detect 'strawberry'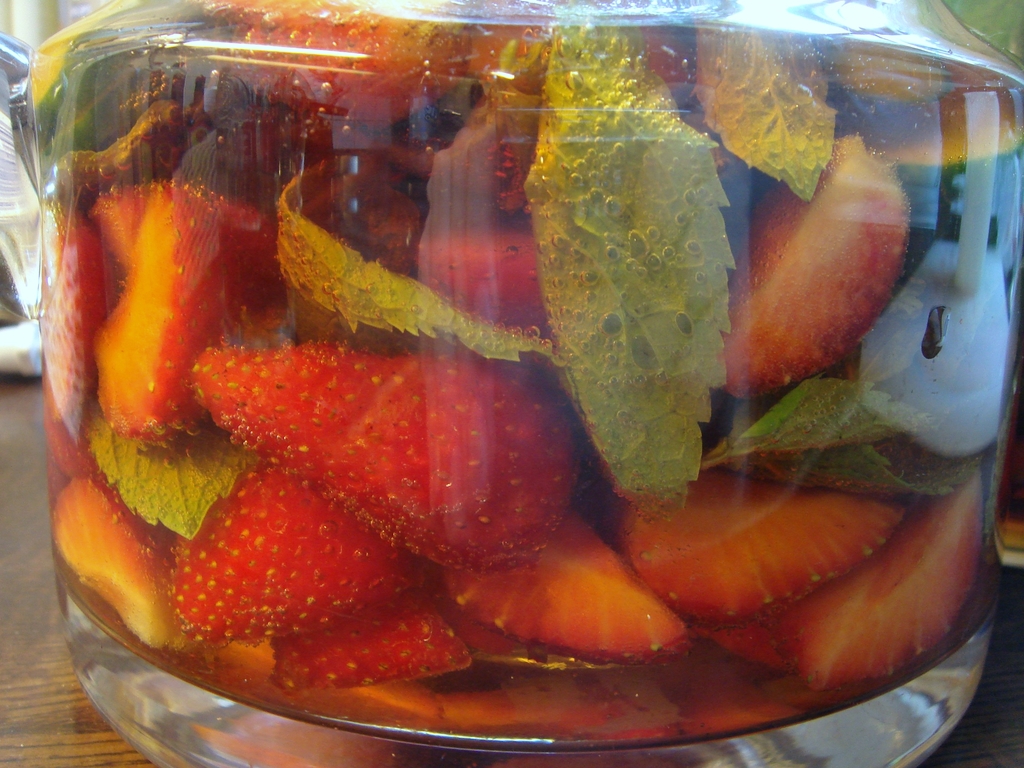
[32, 203, 114, 419]
